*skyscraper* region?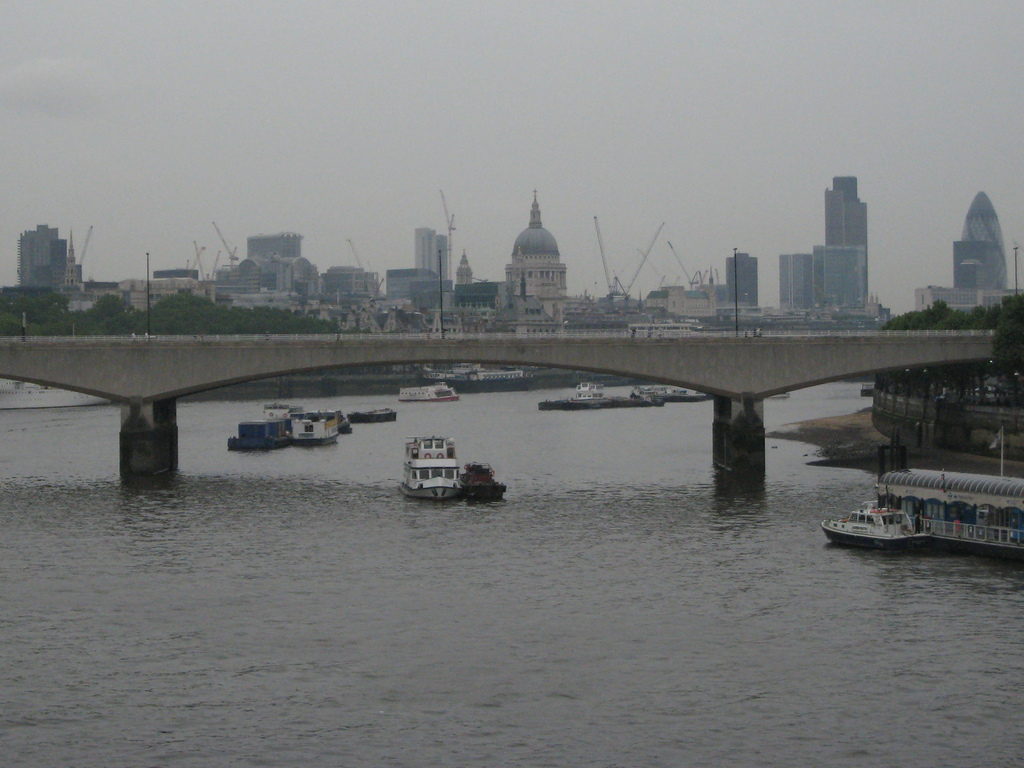
box(822, 172, 861, 315)
